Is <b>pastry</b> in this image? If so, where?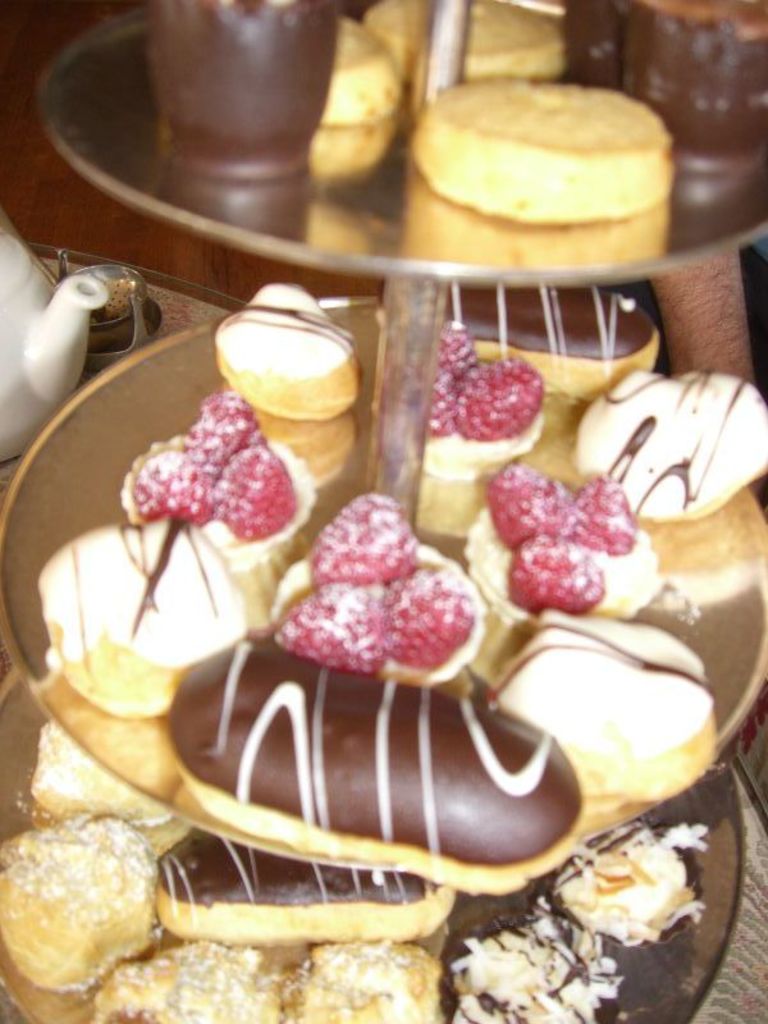
Yes, at [x1=211, y1=271, x2=351, y2=430].
